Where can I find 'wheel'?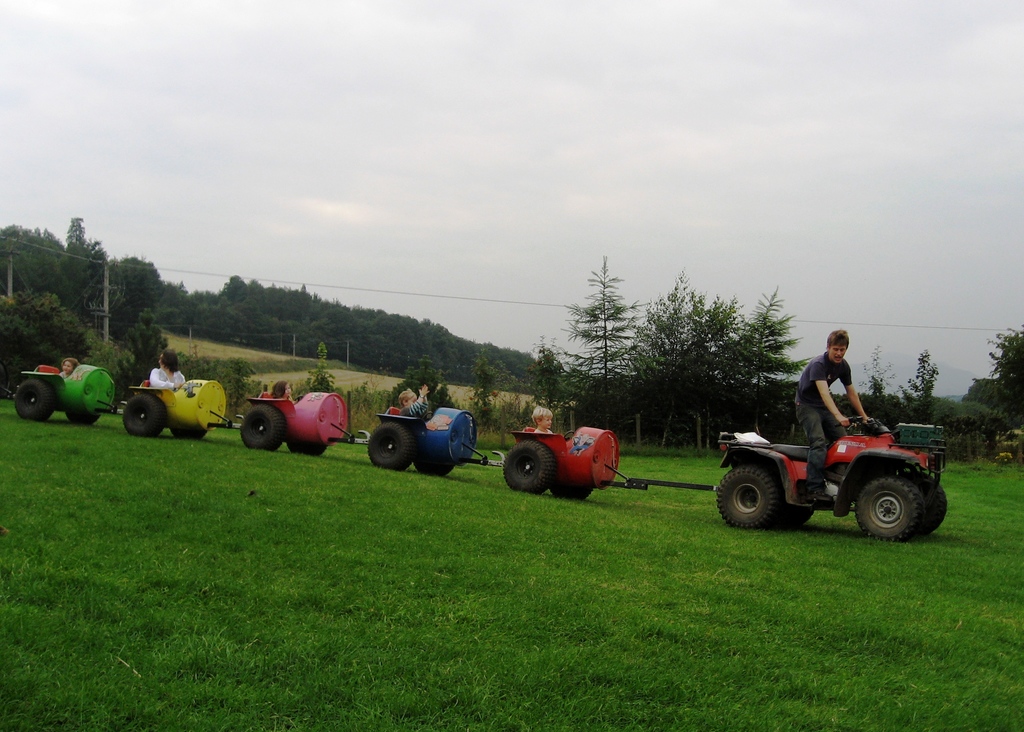
You can find it at [15,380,53,420].
